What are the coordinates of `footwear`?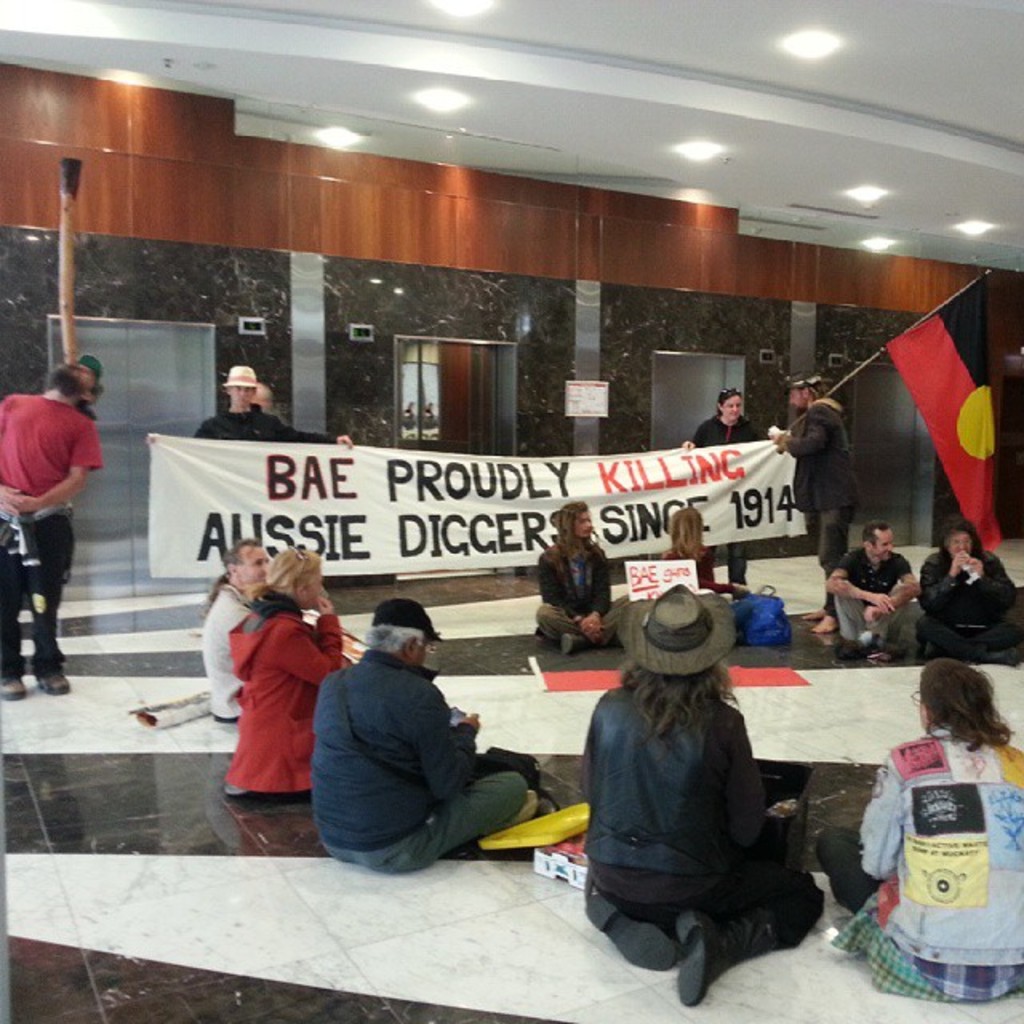
x1=675 y1=909 x2=778 y2=1011.
